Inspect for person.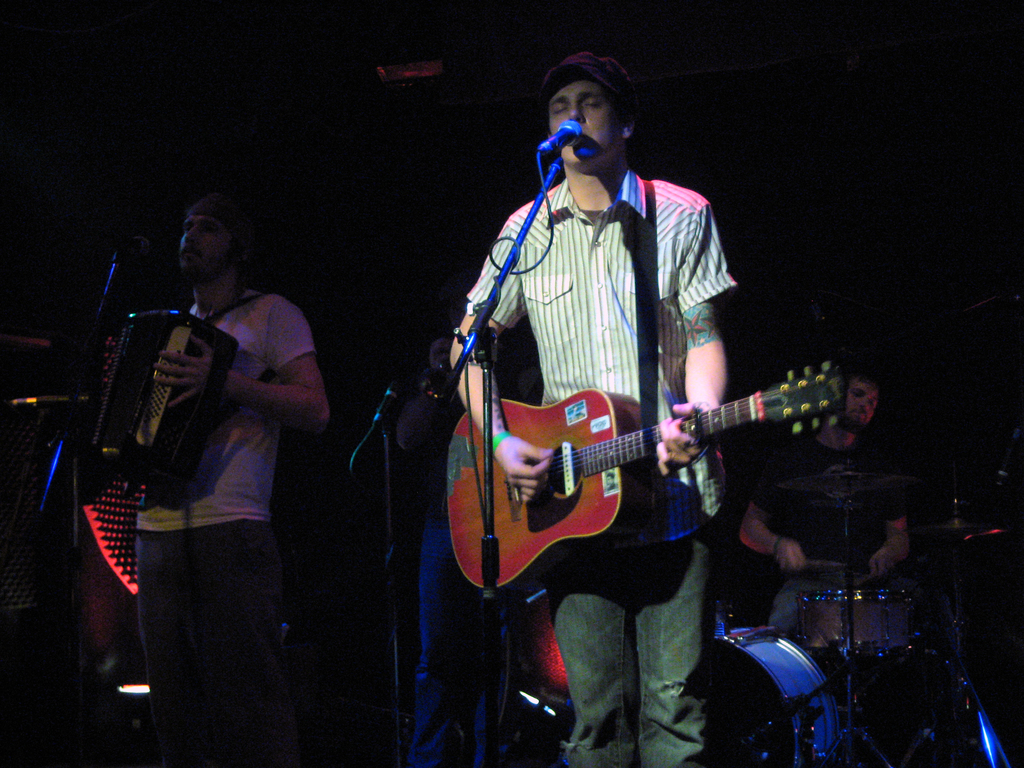
Inspection: [left=395, top=327, right=555, bottom=767].
